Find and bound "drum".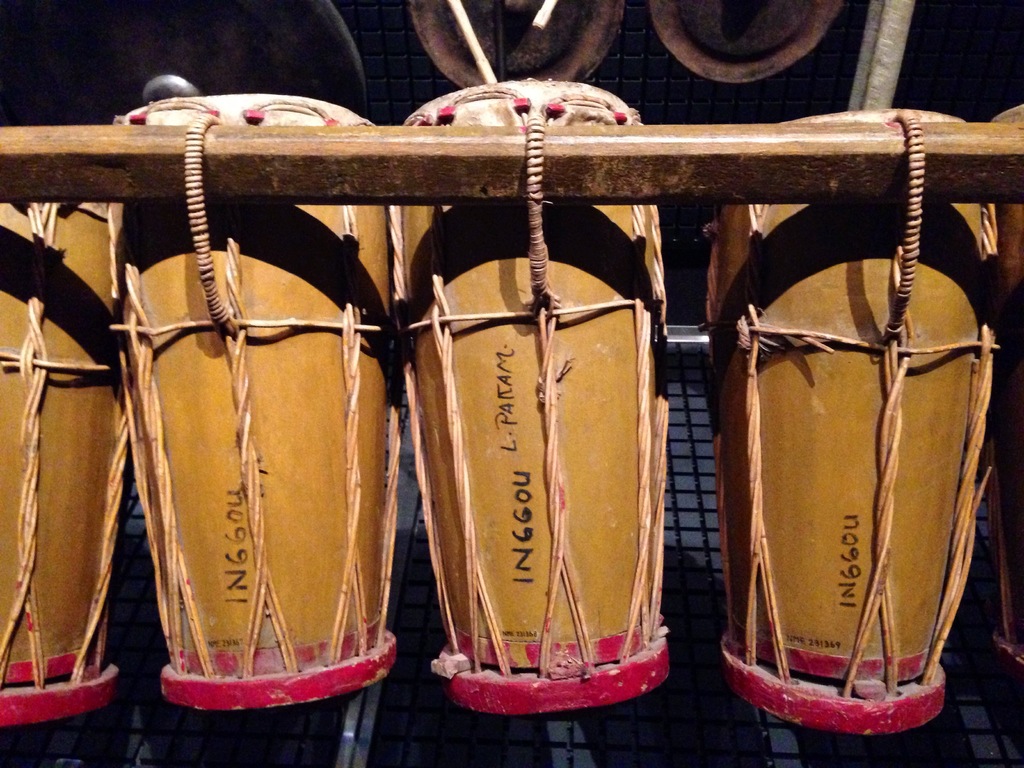
Bound: locate(988, 102, 1023, 663).
